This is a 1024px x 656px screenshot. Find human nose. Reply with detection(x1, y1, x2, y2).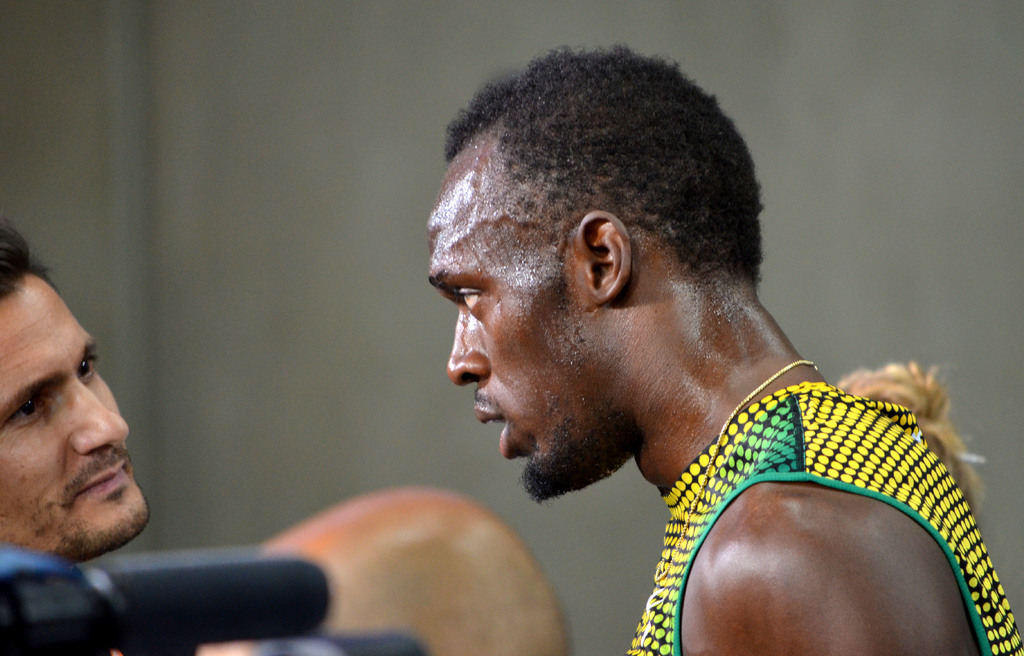
detection(446, 311, 489, 390).
